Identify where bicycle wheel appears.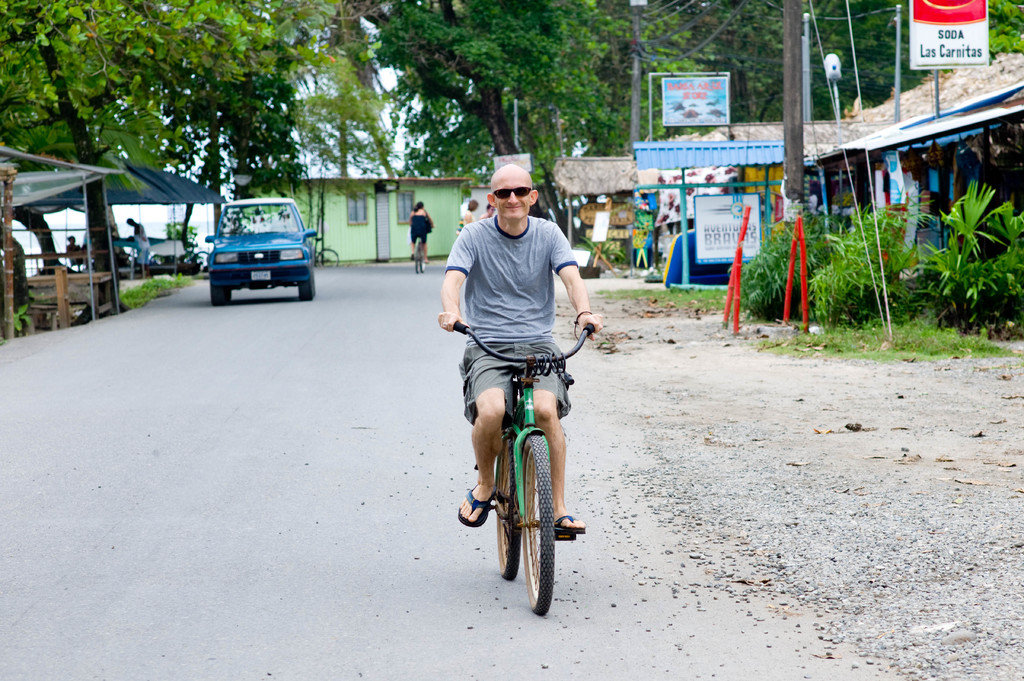
Appears at <region>412, 246, 419, 275</region>.
